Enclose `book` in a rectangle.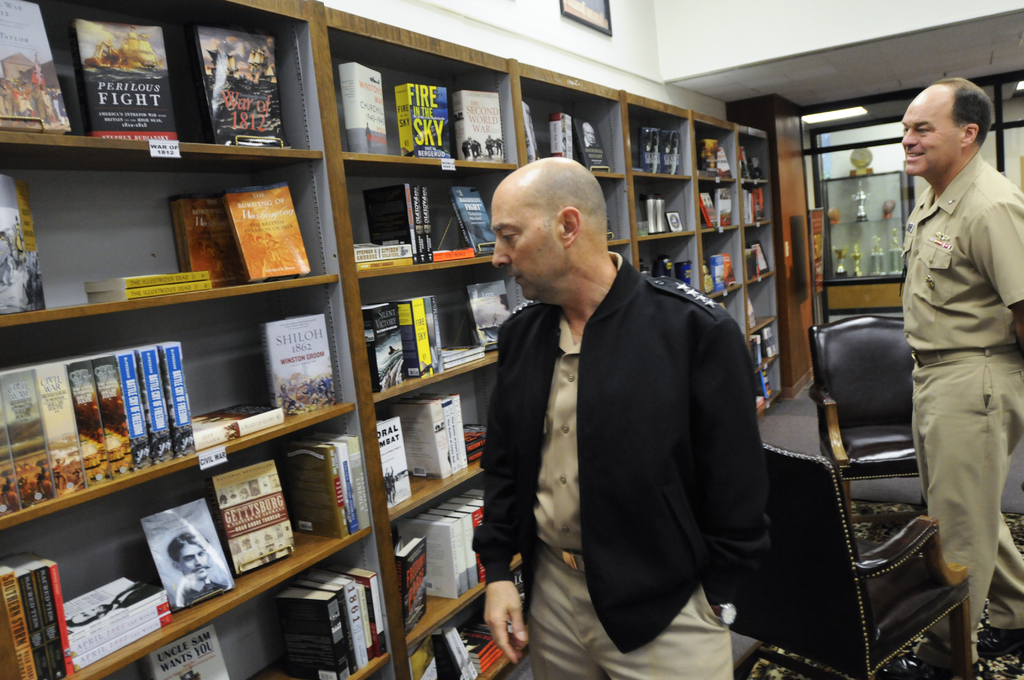
select_region(135, 501, 235, 613).
